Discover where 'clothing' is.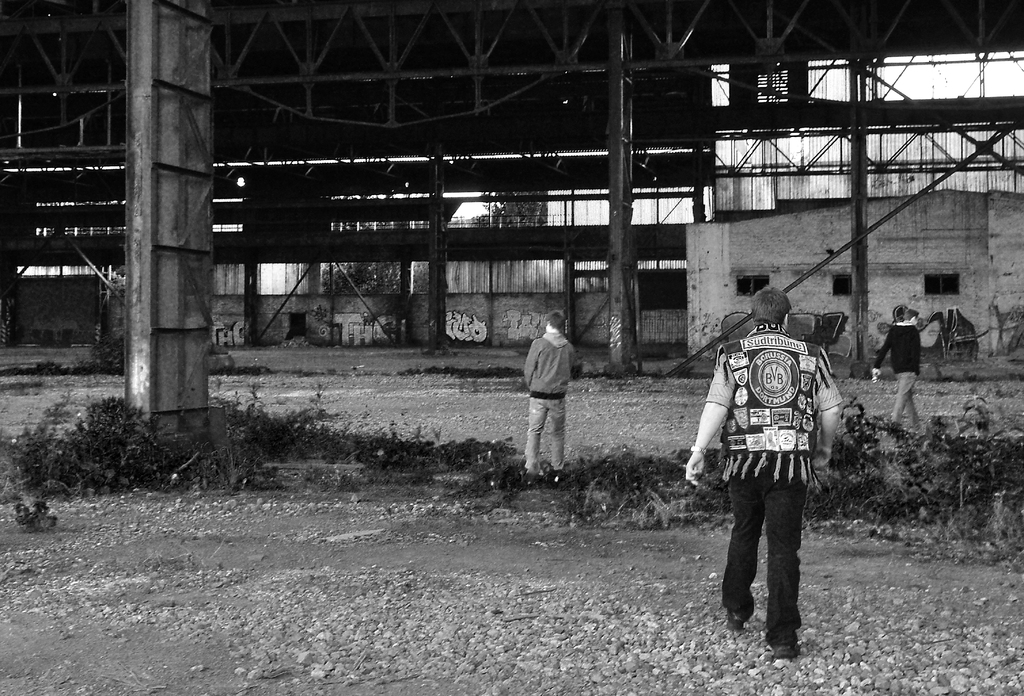
Discovered at (872,319,922,433).
